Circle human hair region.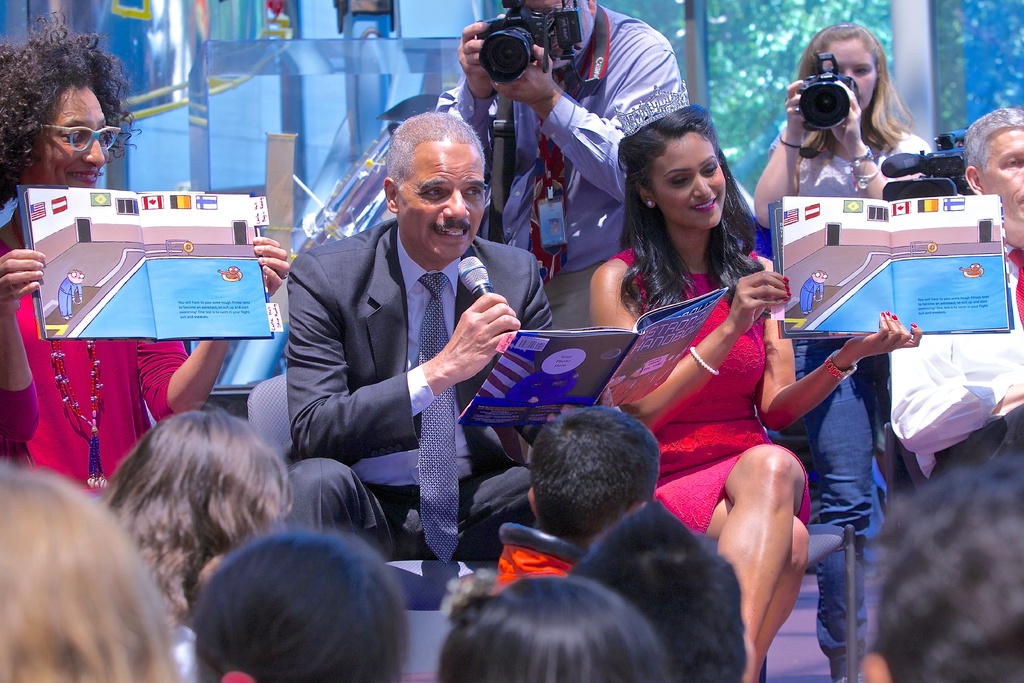
Region: rect(527, 404, 661, 550).
